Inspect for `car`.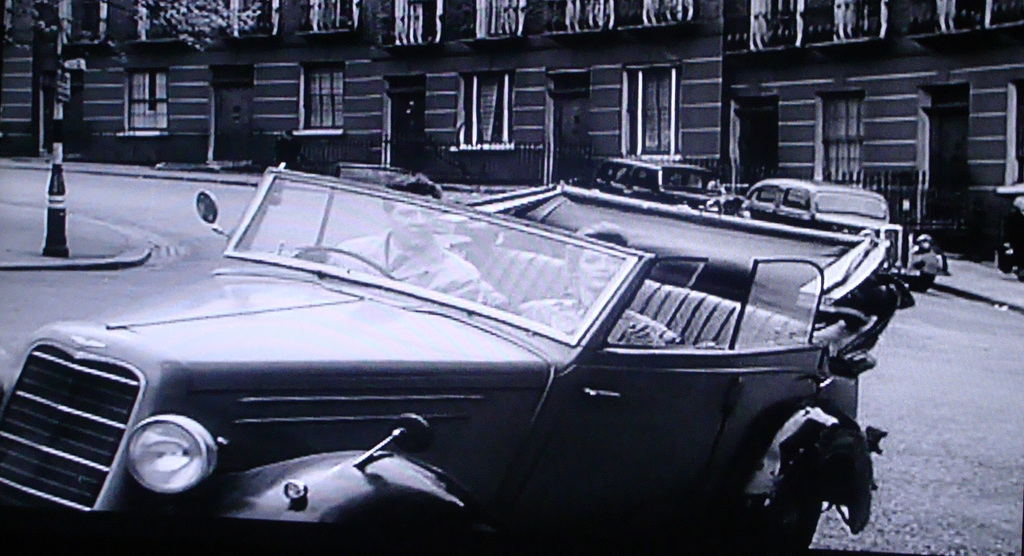
Inspection: <box>717,176,952,285</box>.
